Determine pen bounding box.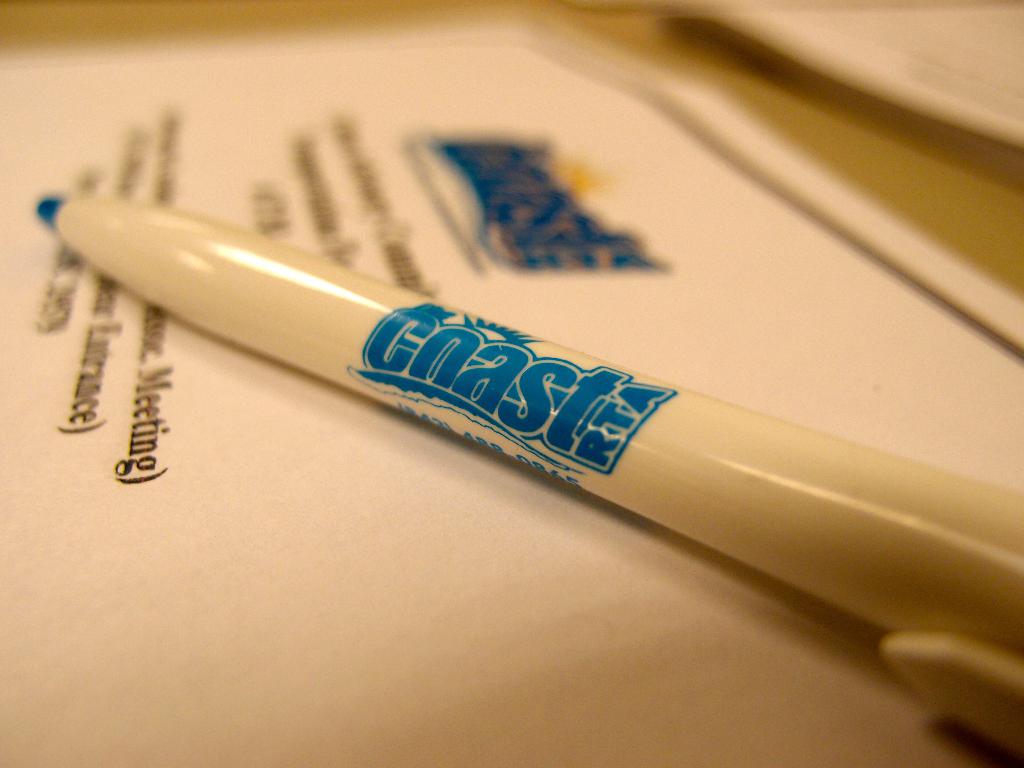
Determined: locate(33, 191, 1023, 751).
